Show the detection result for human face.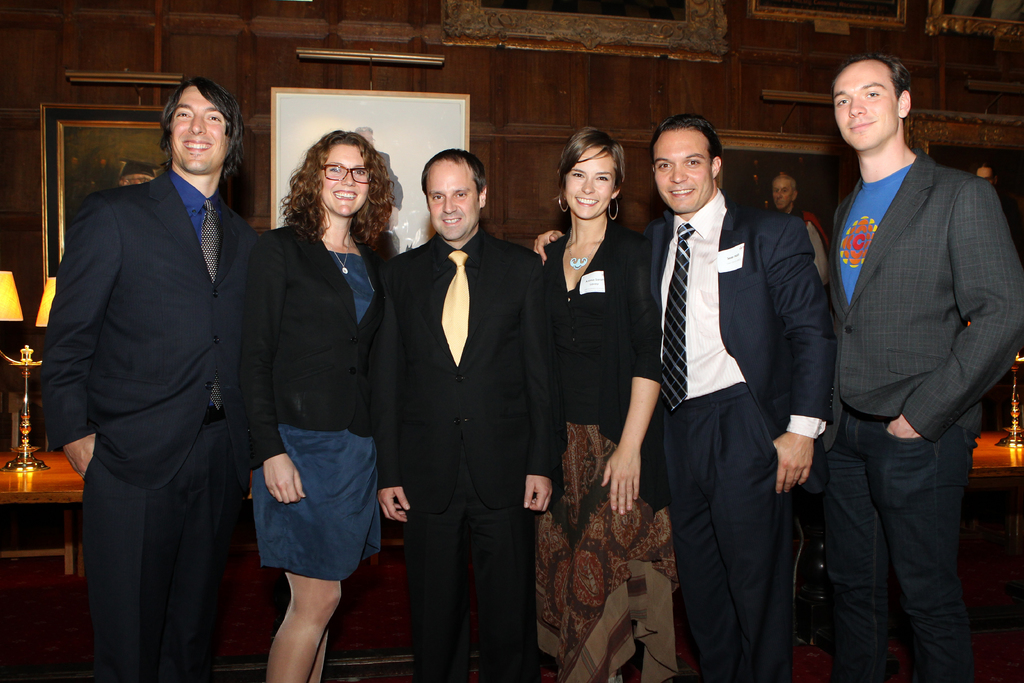
{"left": 652, "top": 128, "right": 712, "bottom": 213}.
